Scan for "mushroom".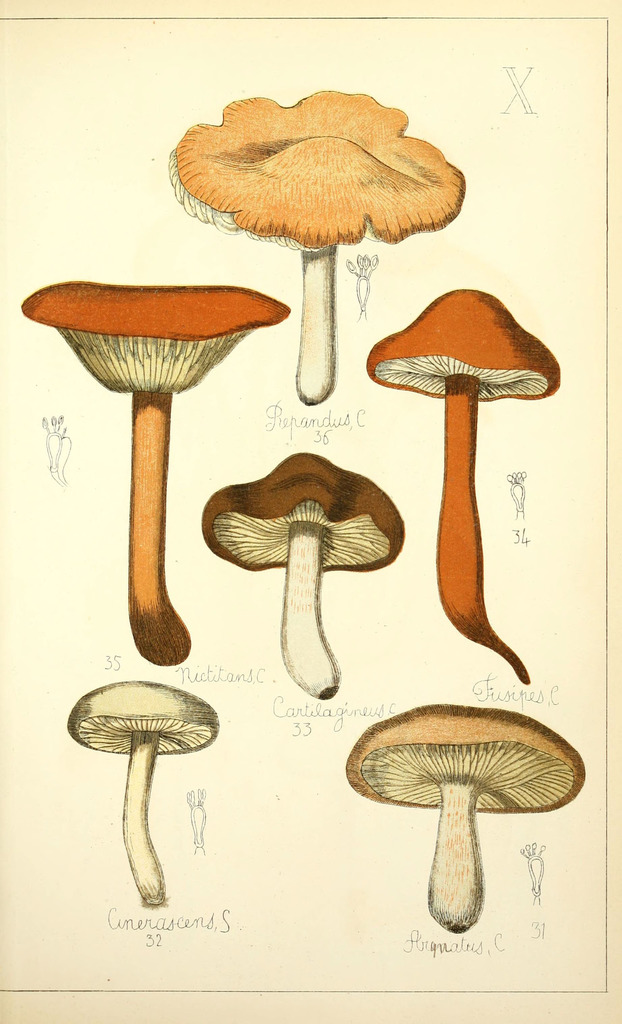
Scan result: (65,678,219,905).
